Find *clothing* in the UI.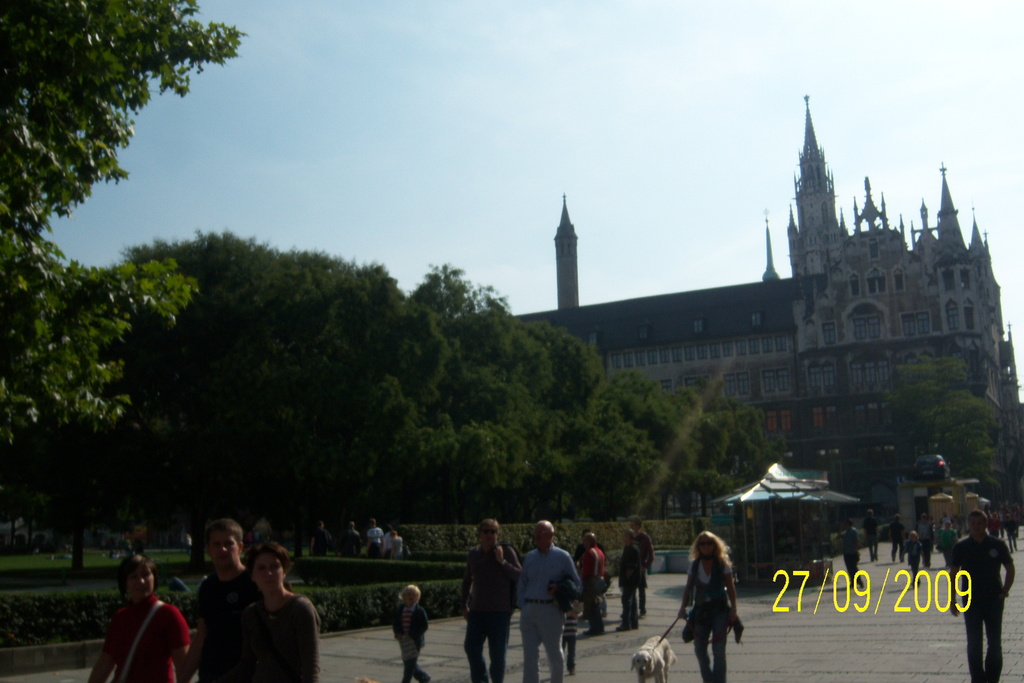
UI element at detection(369, 529, 383, 555).
